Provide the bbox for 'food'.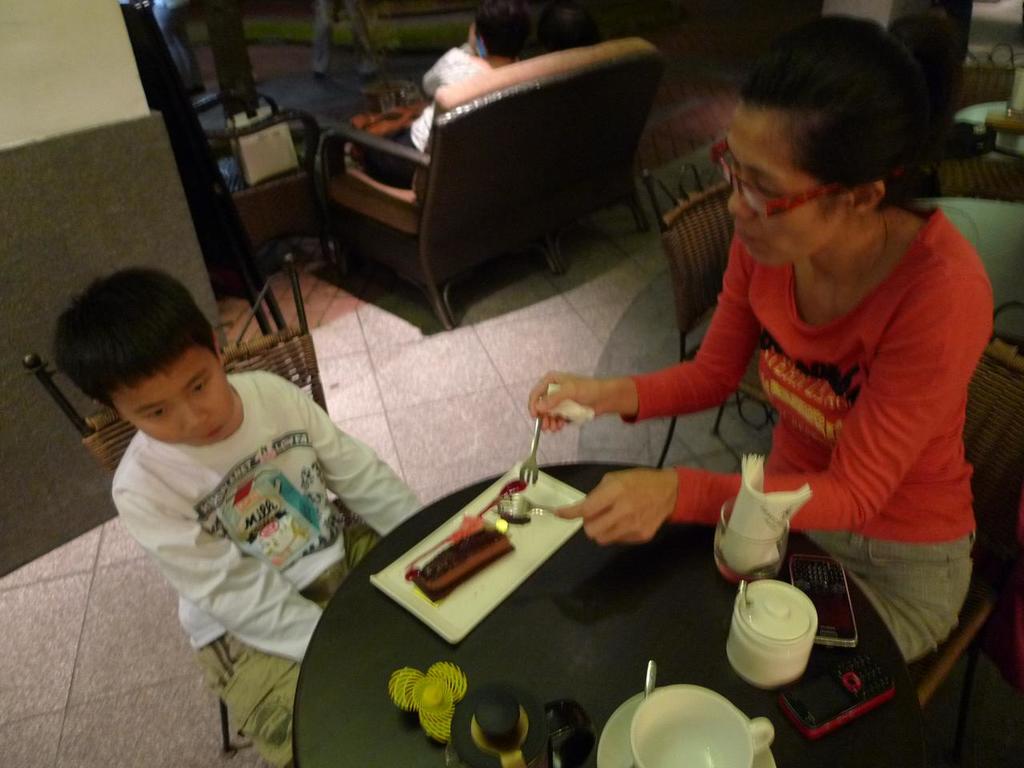
[x1=398, y1=470, x2=552, y2=614].
